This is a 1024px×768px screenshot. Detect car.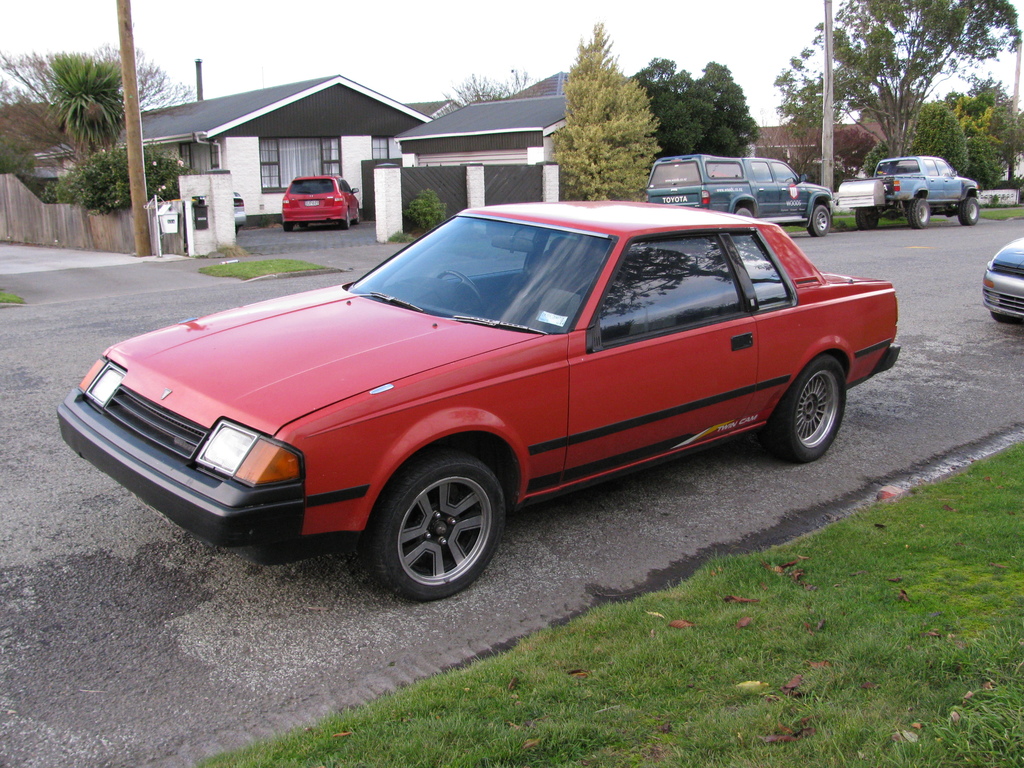
<region>60, 201, 904, 601</region>.
